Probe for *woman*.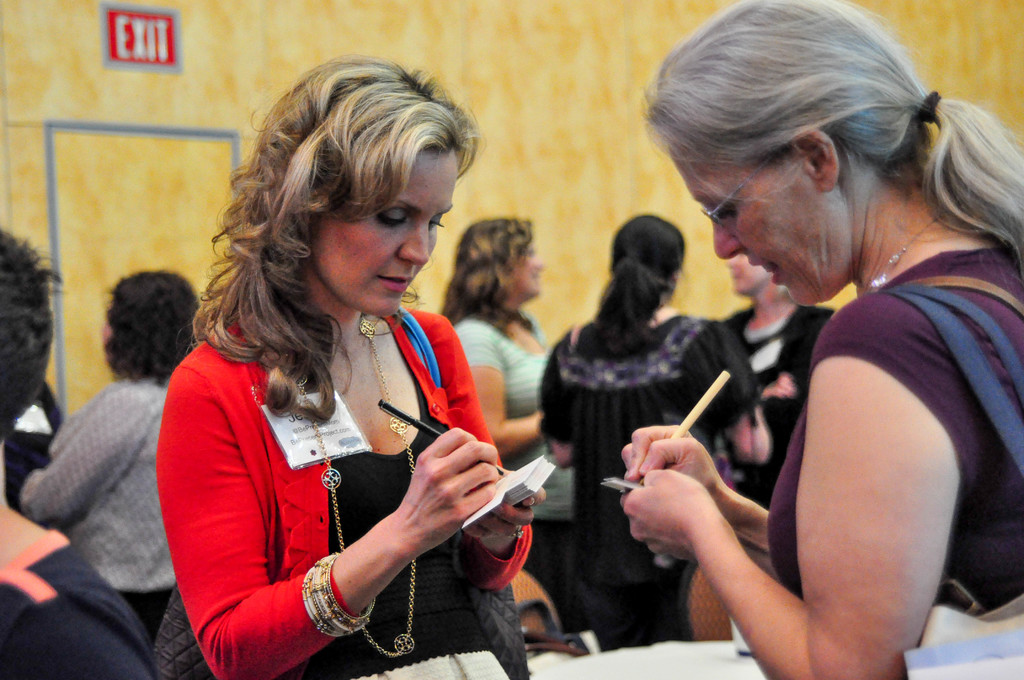
Probe result: (619, 0, 1023, 679).
